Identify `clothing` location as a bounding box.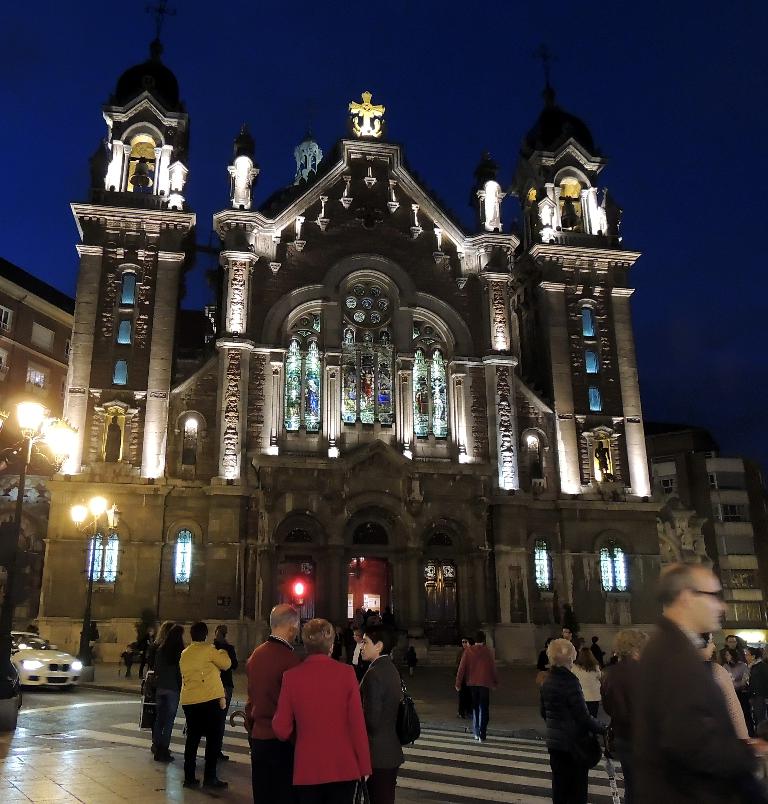
detection(179, 636, 232, 701).
